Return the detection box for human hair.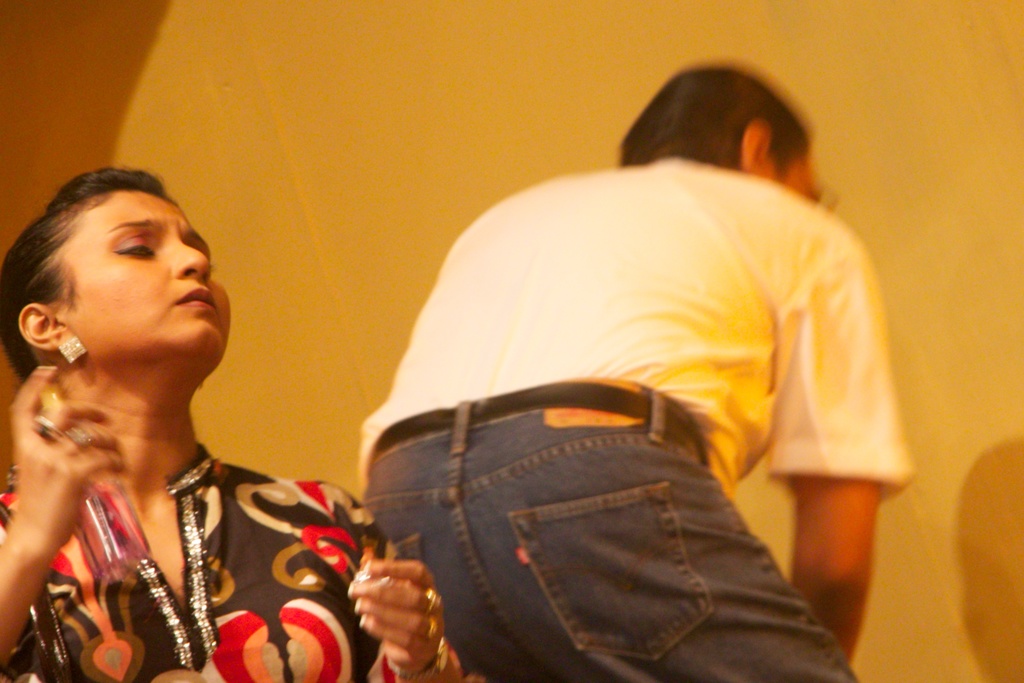
x1=0 y1=160 x2=185 y2=383.
